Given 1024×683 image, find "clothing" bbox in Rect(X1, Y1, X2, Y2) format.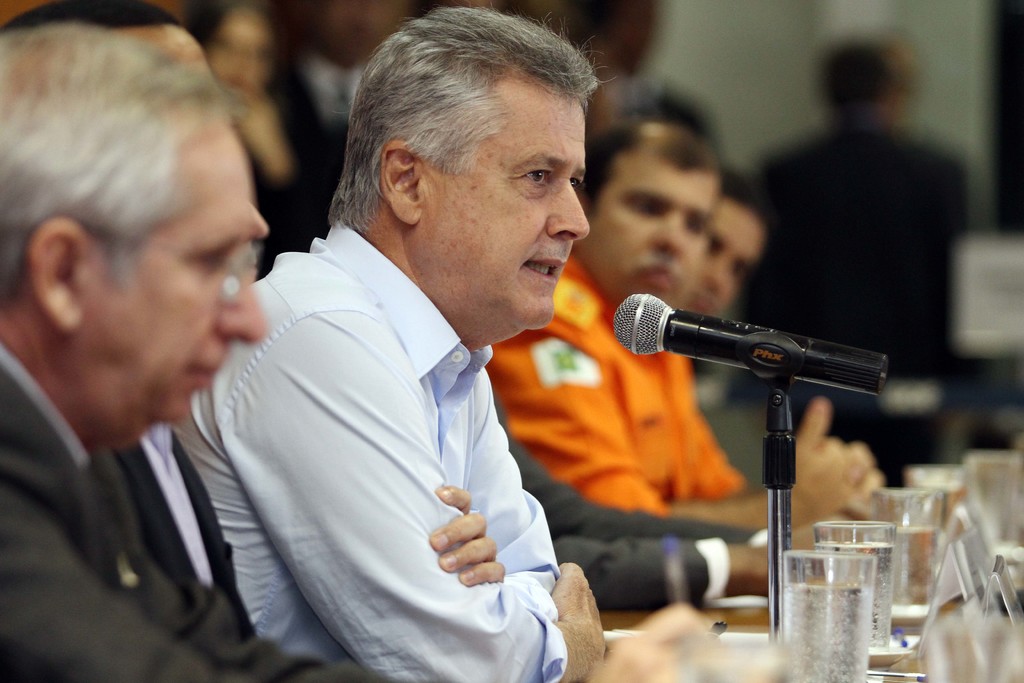
Rect(181, 202, 582, 682).
